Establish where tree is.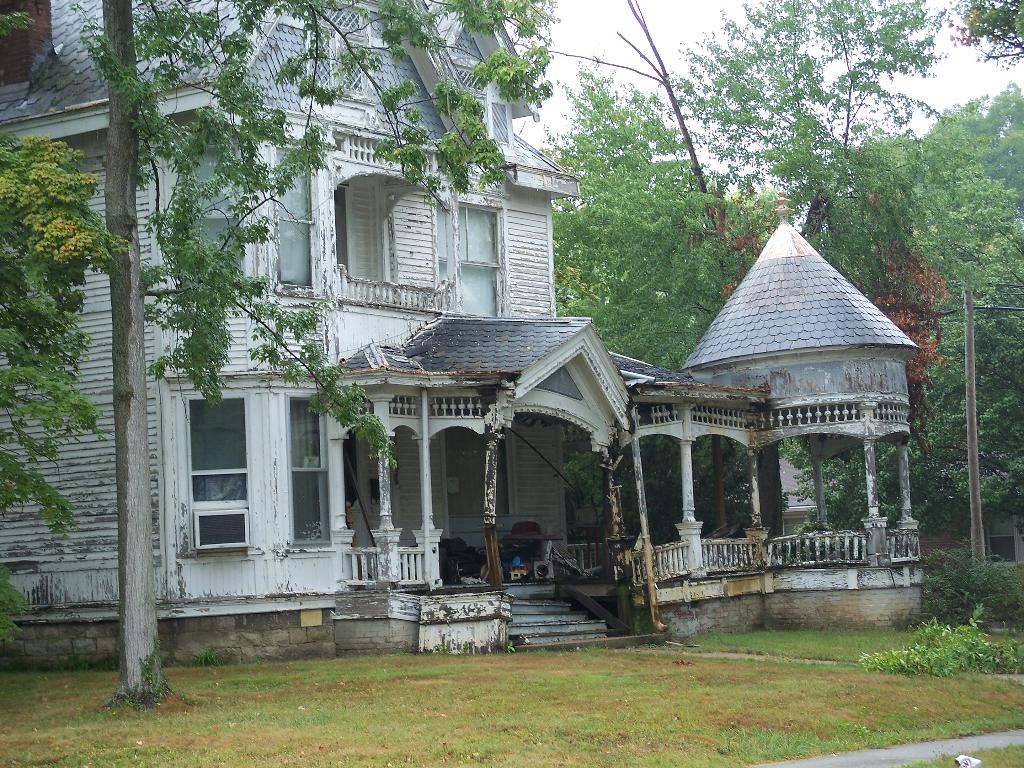
Established at 658,0,952,207.
